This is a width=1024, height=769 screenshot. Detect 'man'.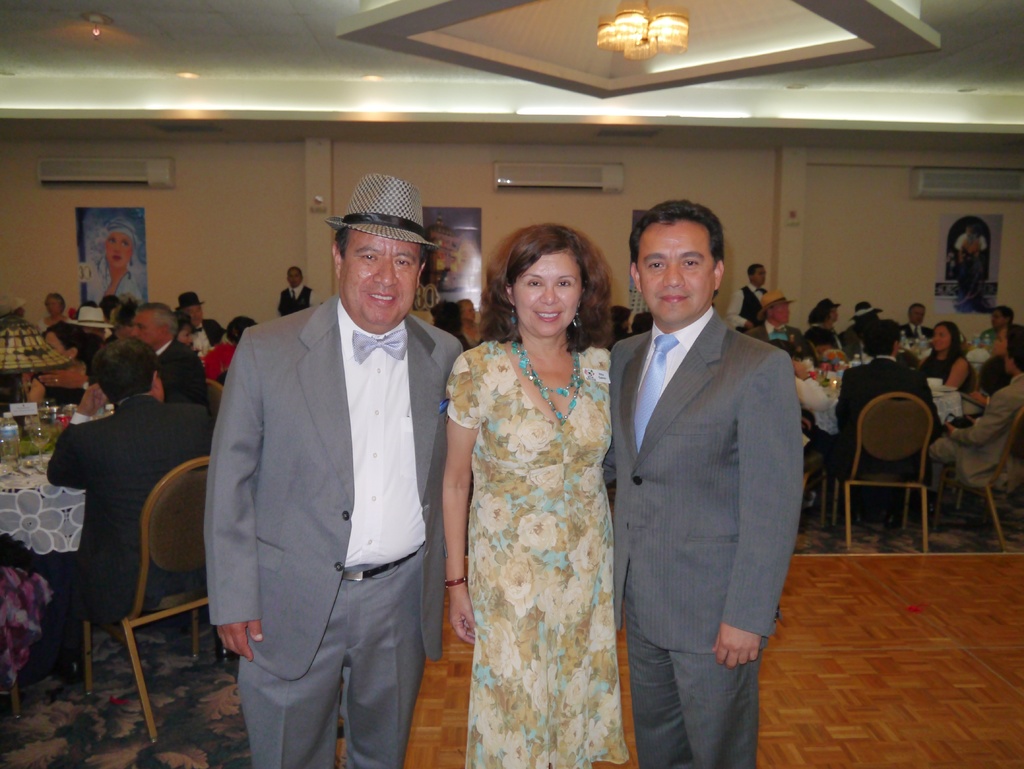
123, 302, 225, 416.
